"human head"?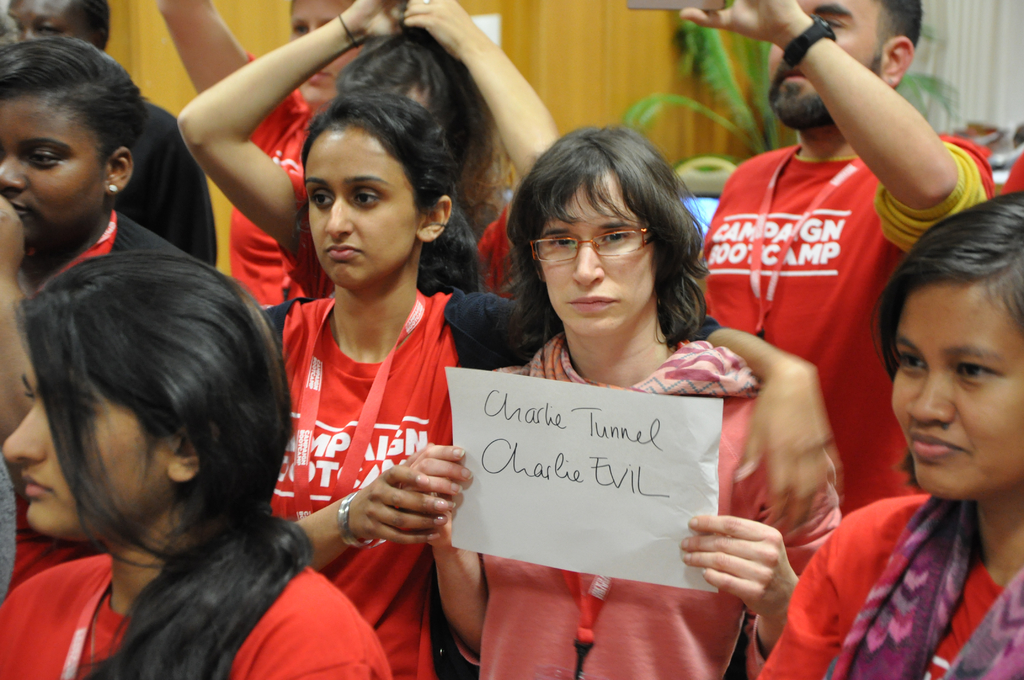
l=868, t=193, r=1023, b=505
